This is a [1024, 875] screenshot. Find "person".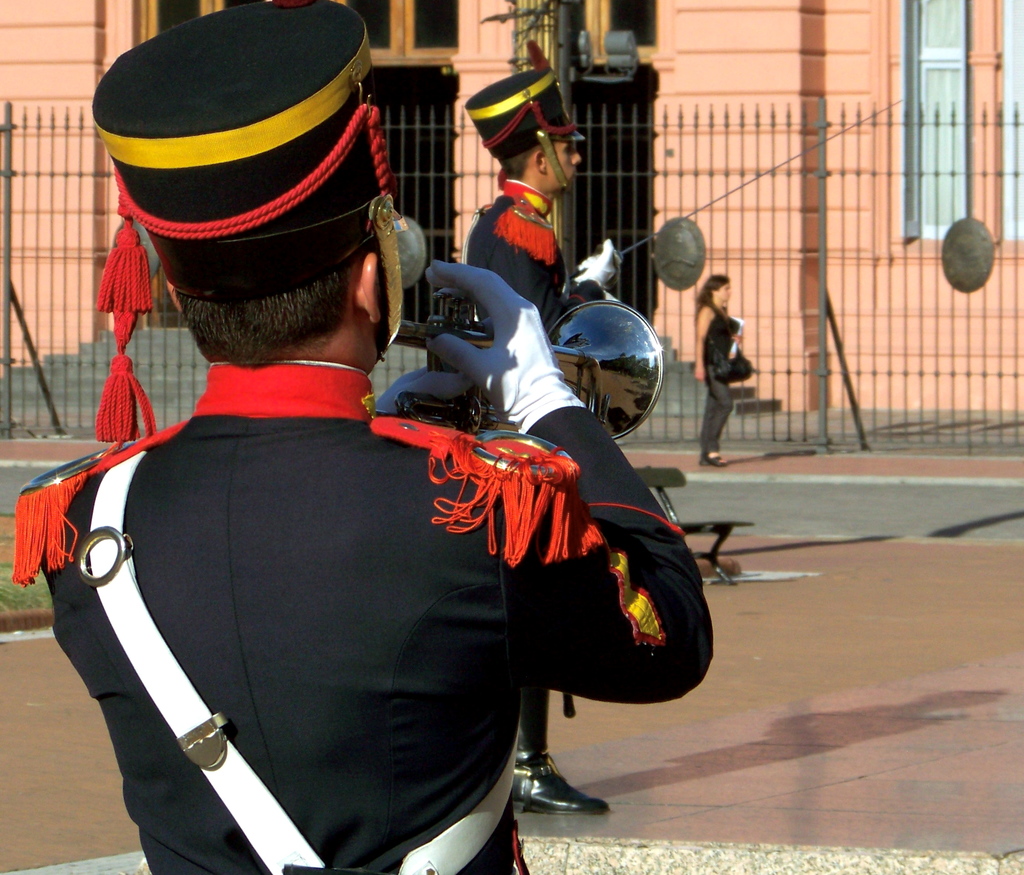
Bounding box: {"left": 691, "top": 274, "right": 742, "bottom": 465}.
